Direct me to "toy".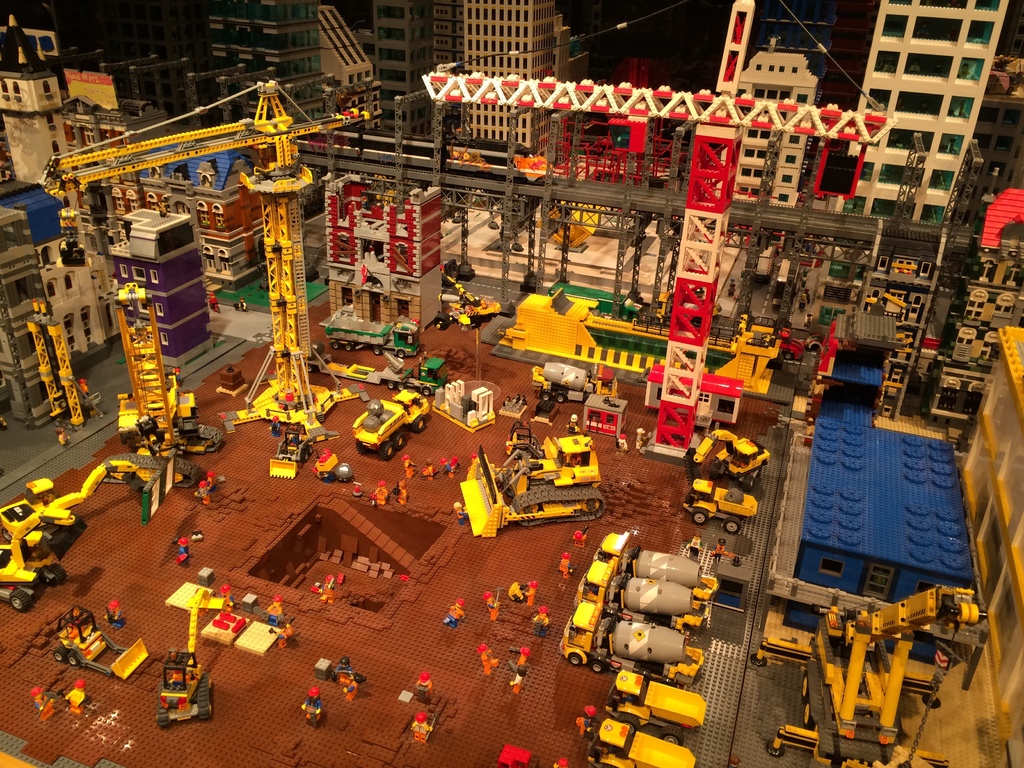
Direction: region(53, 423, 72, 454).
